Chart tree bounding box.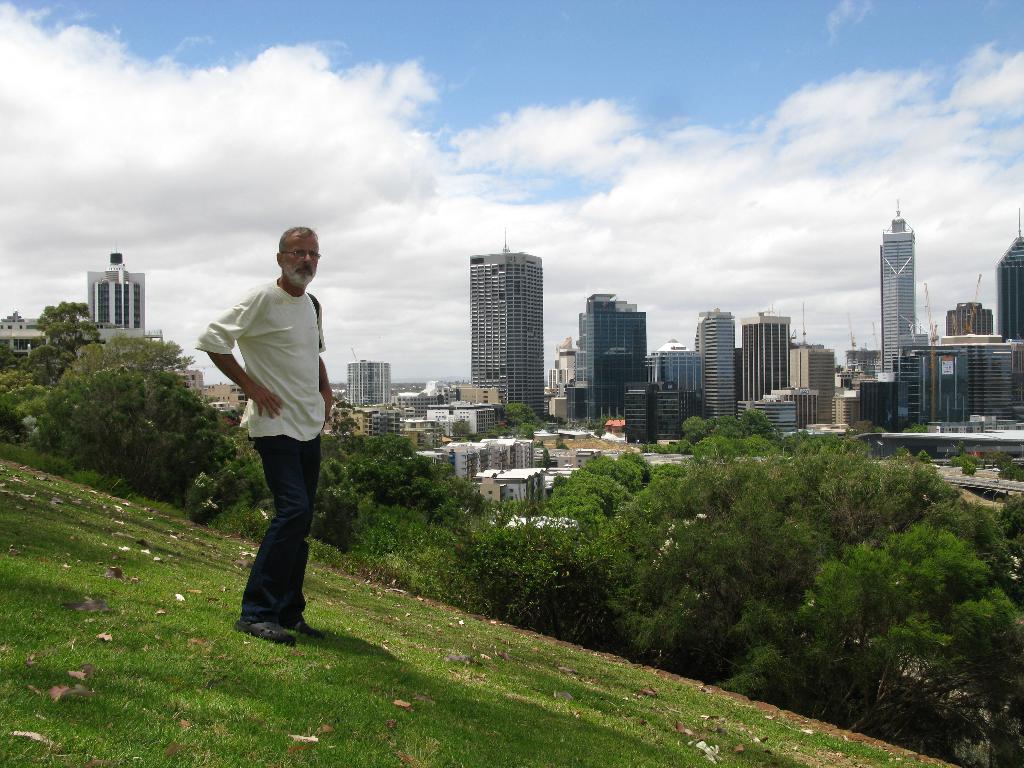
Charted: (849, 420, 887, 435).
